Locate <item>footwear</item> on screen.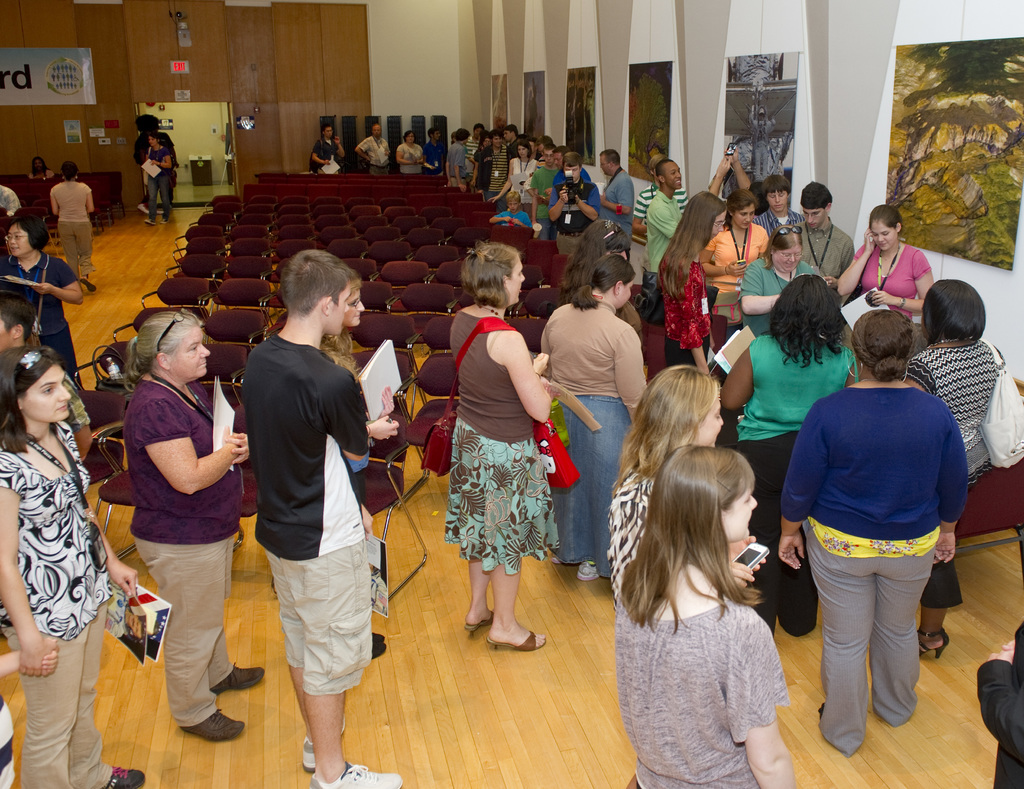
On screen at [577,557,599,584].
